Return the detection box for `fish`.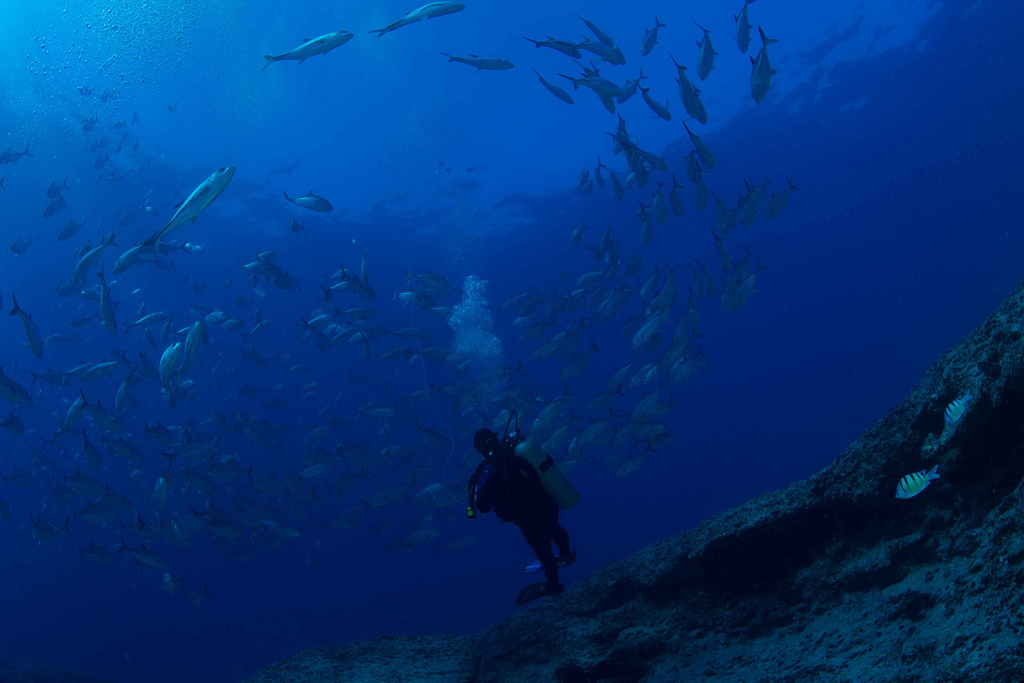
917:431:942:458.
